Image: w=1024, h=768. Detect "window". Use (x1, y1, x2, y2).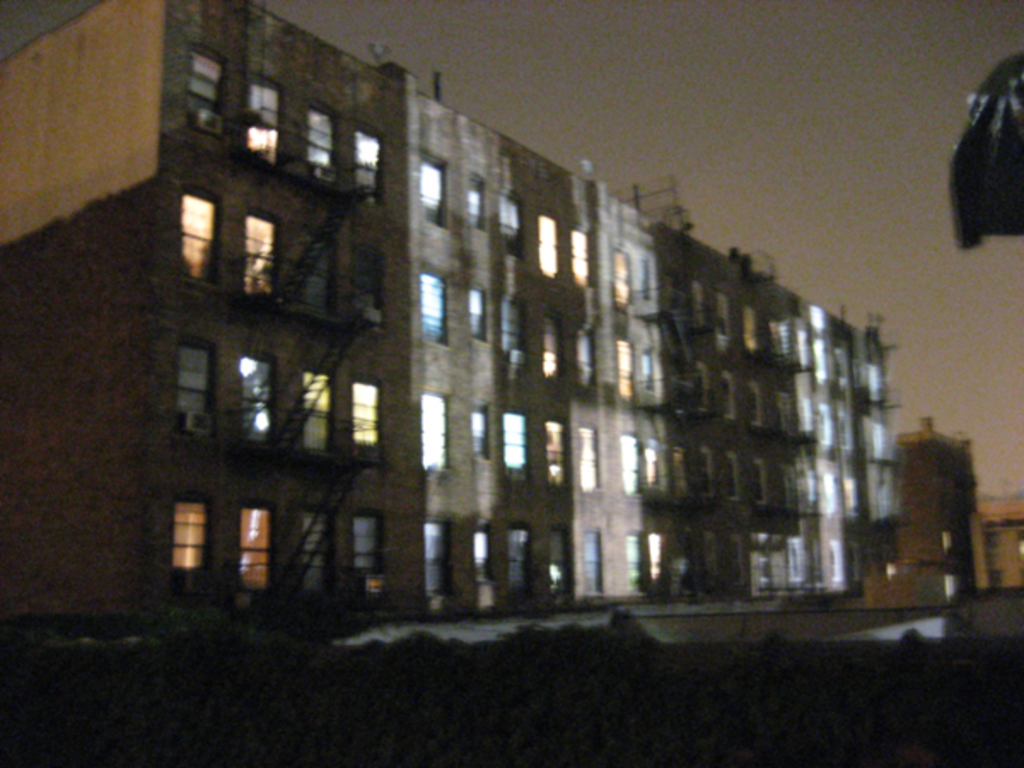
(160, 509, 207, 568).
